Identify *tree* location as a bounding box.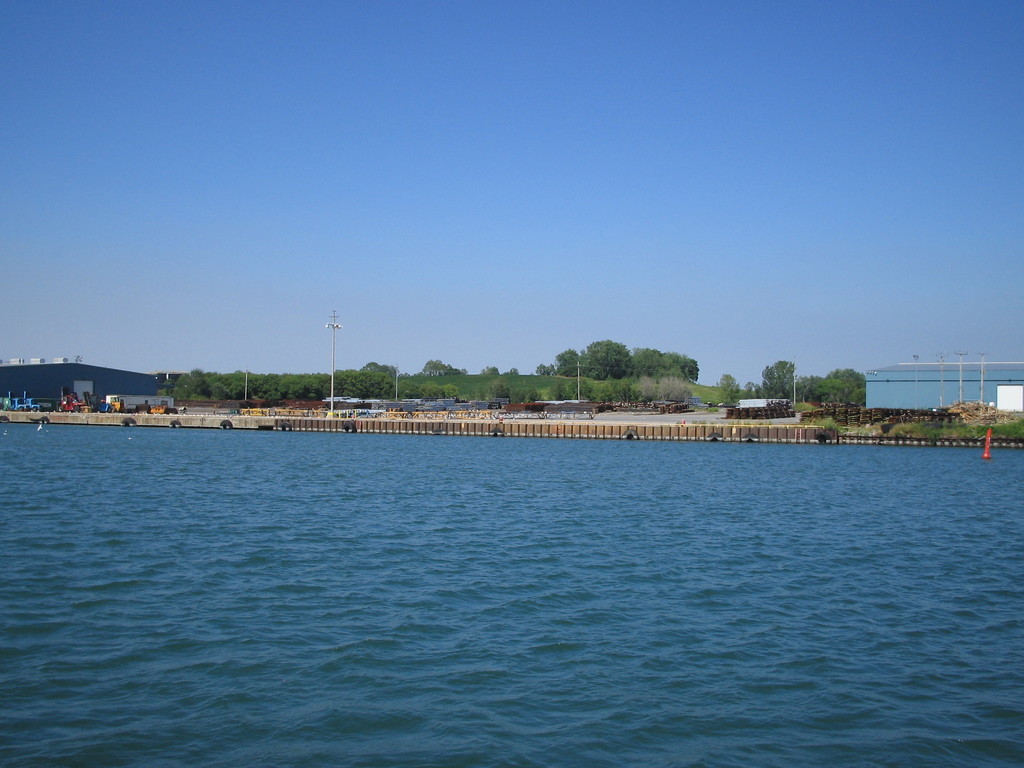
(480, 365, 500, 376).
